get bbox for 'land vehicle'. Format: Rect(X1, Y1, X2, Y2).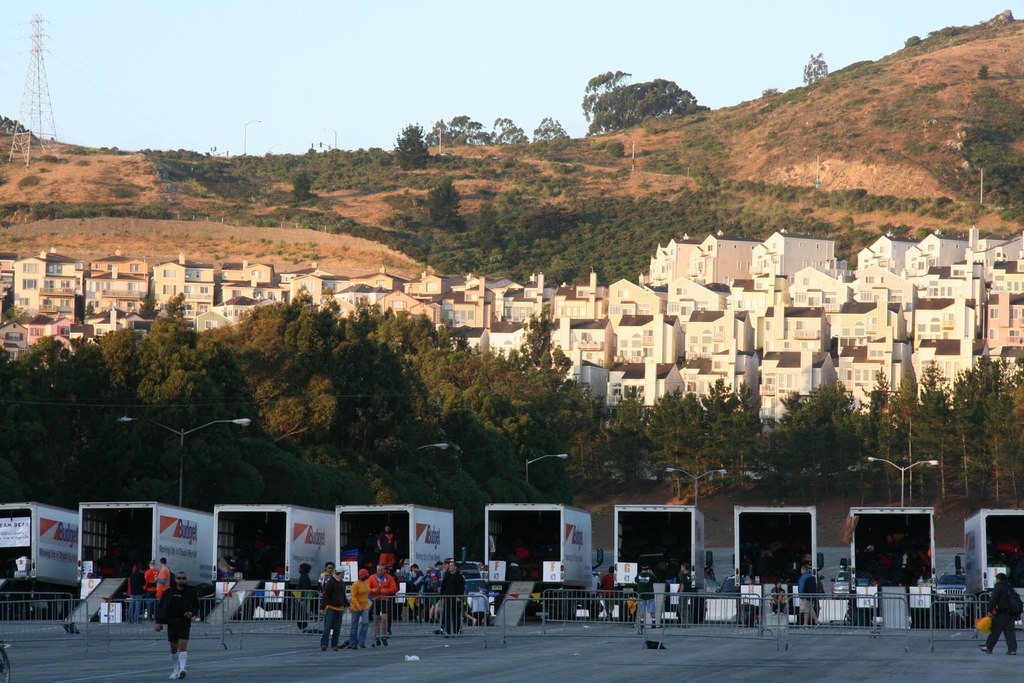
Rect(964, 506, 1023, 620).
